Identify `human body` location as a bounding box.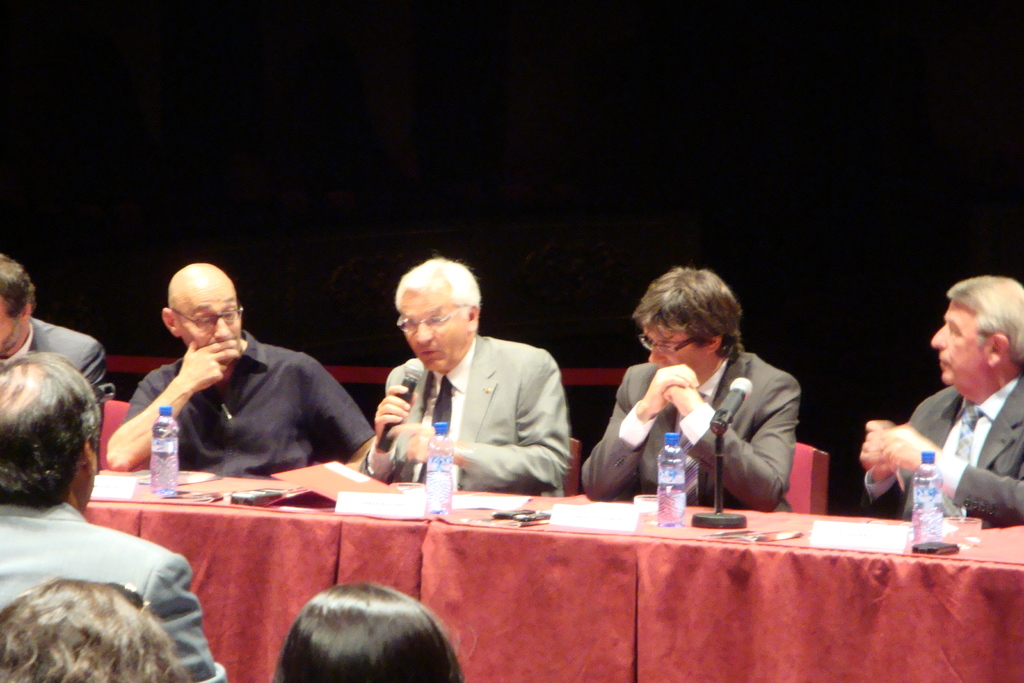
crop(858, 272, 1020, 523).
